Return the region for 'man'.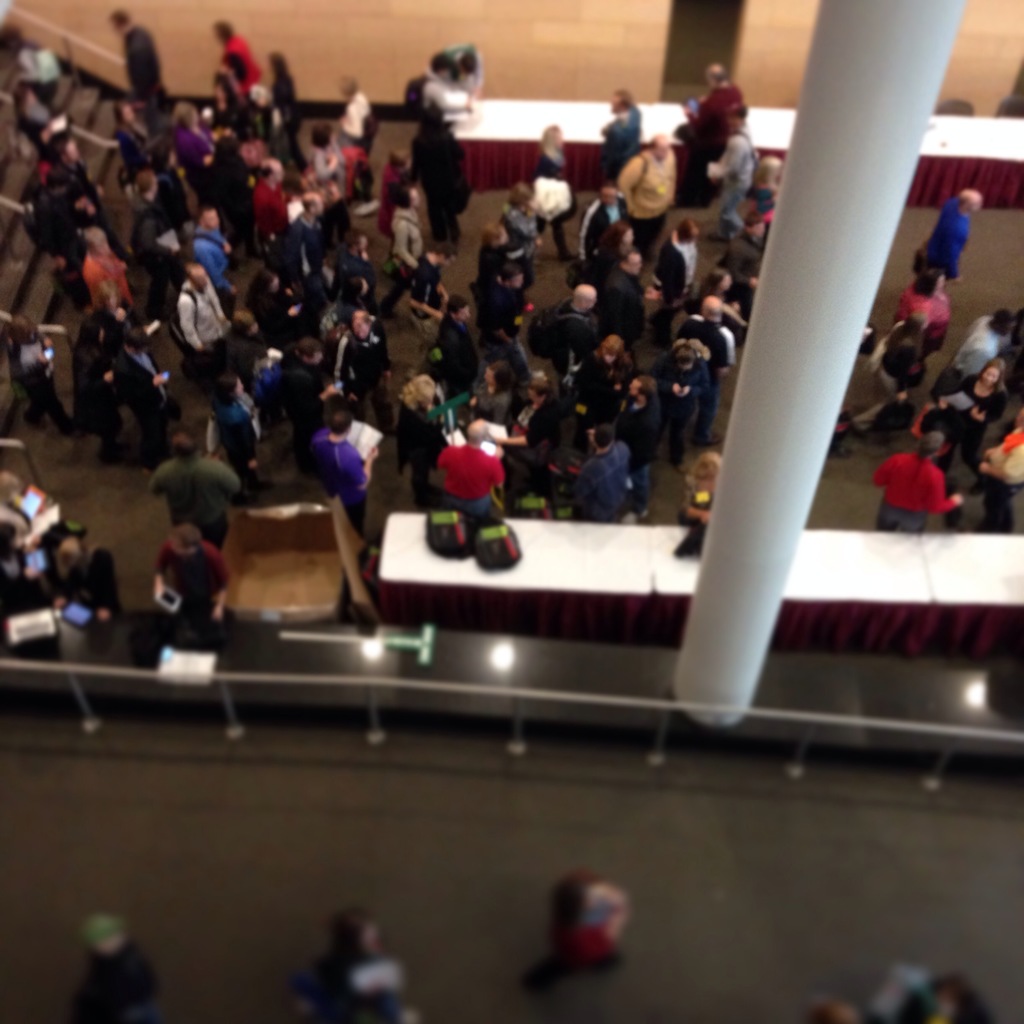
box(691, 63, 745, 205).
